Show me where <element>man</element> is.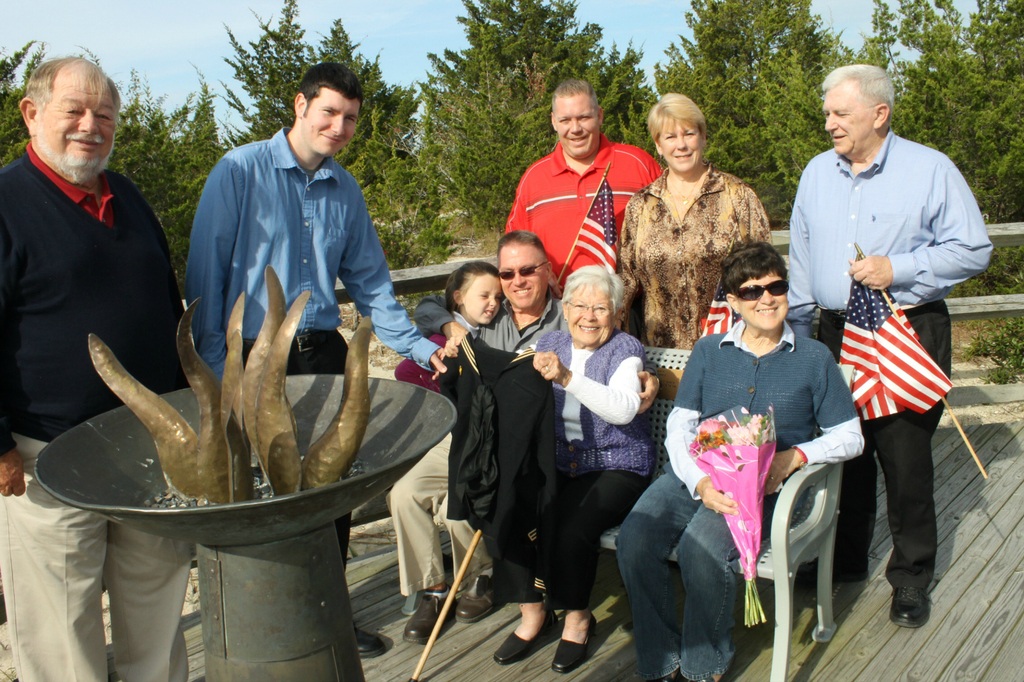
<element>man</element> is at [800, 87, 973, 612].
